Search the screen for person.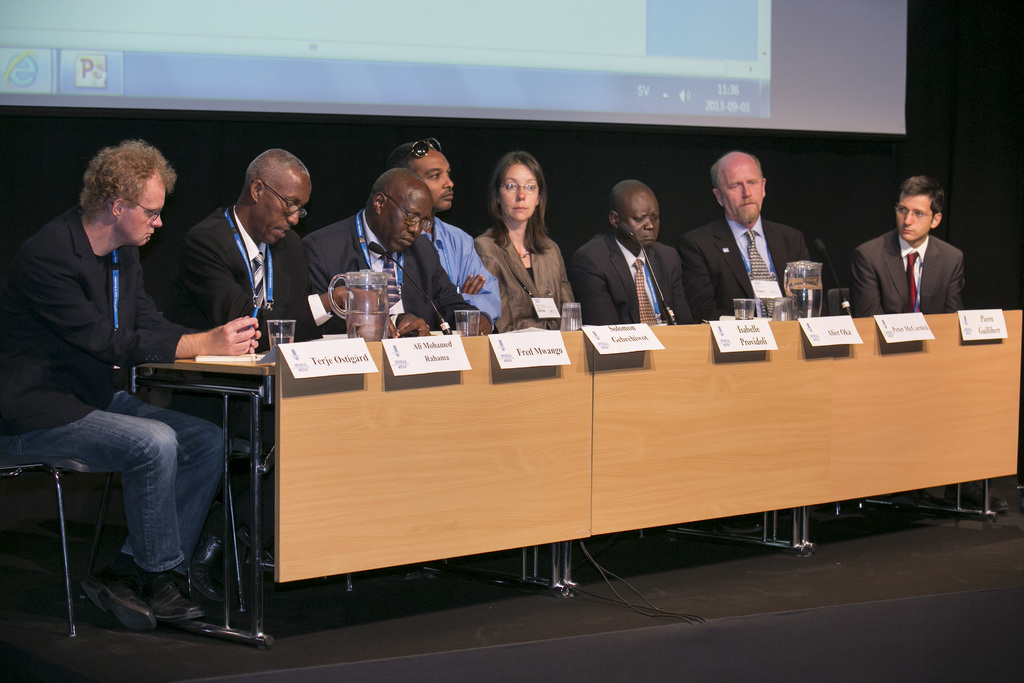
Found at BBox(853, 169, 973, 335).
